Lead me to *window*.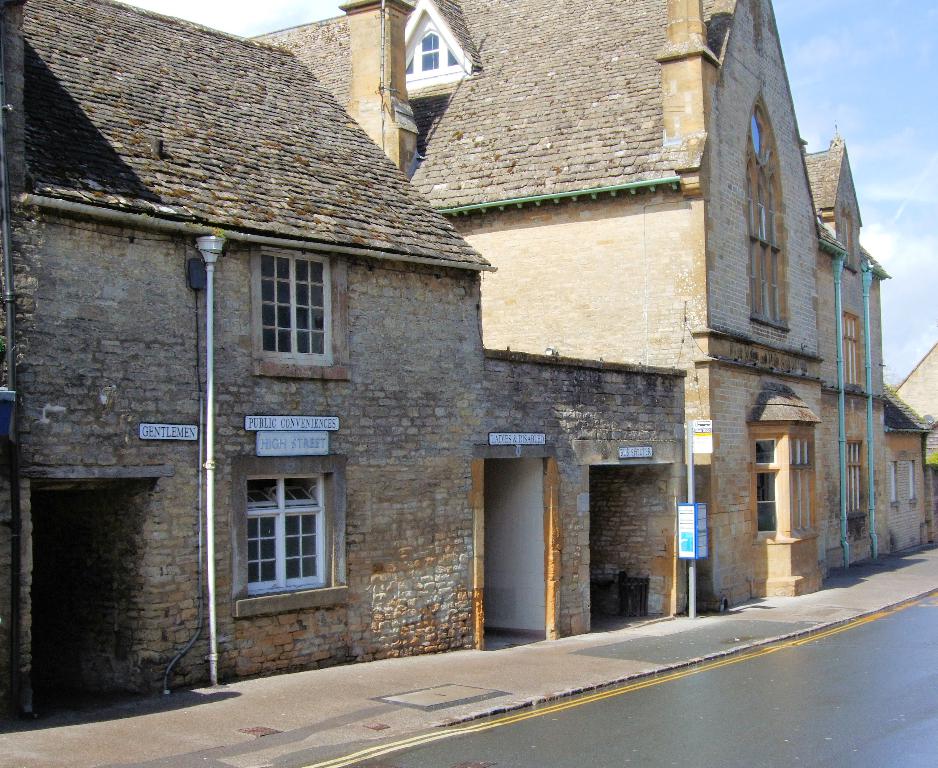
Lead to box=[258, 255, 328, 362].
